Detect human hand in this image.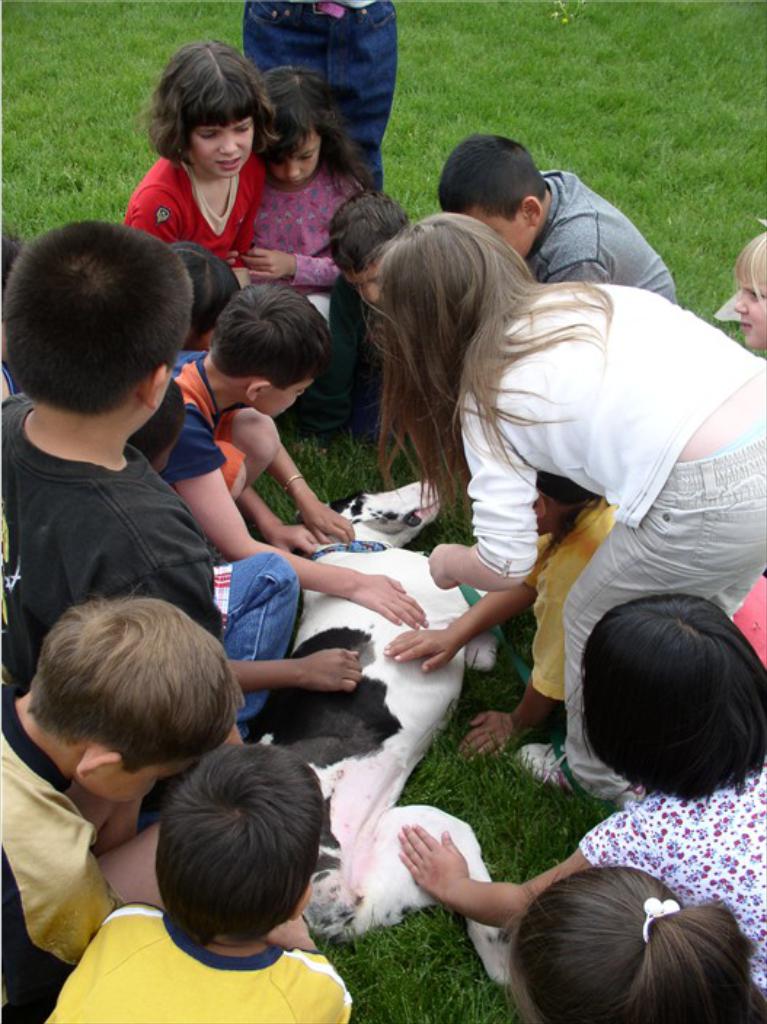
Detection: region(263, 521, 325, 557).
